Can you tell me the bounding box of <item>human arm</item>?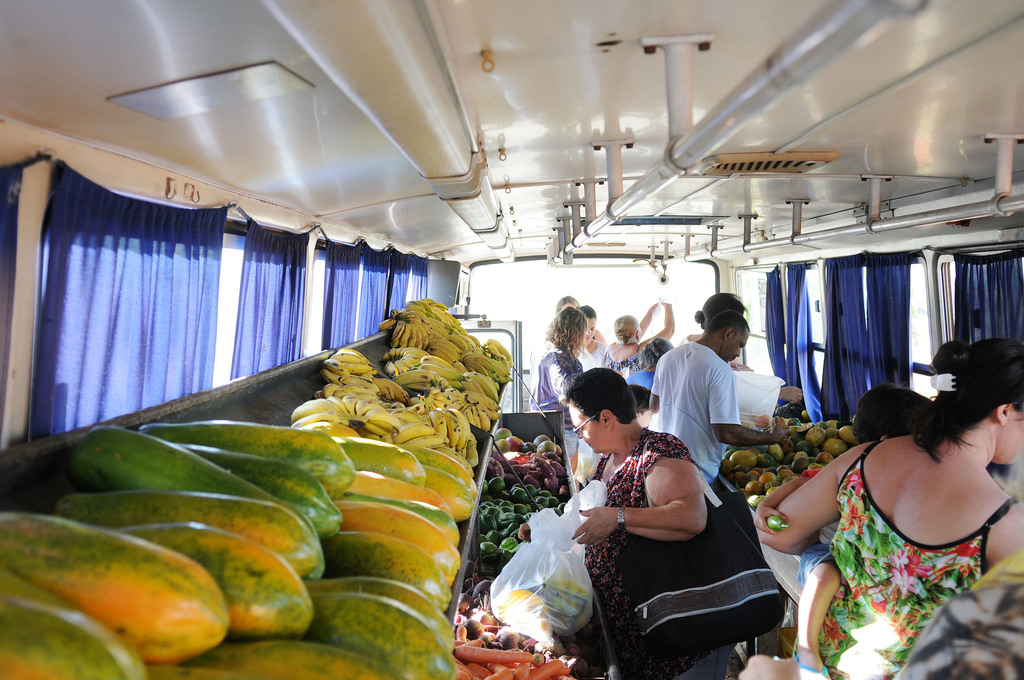
(707, 363, 787, 449).
